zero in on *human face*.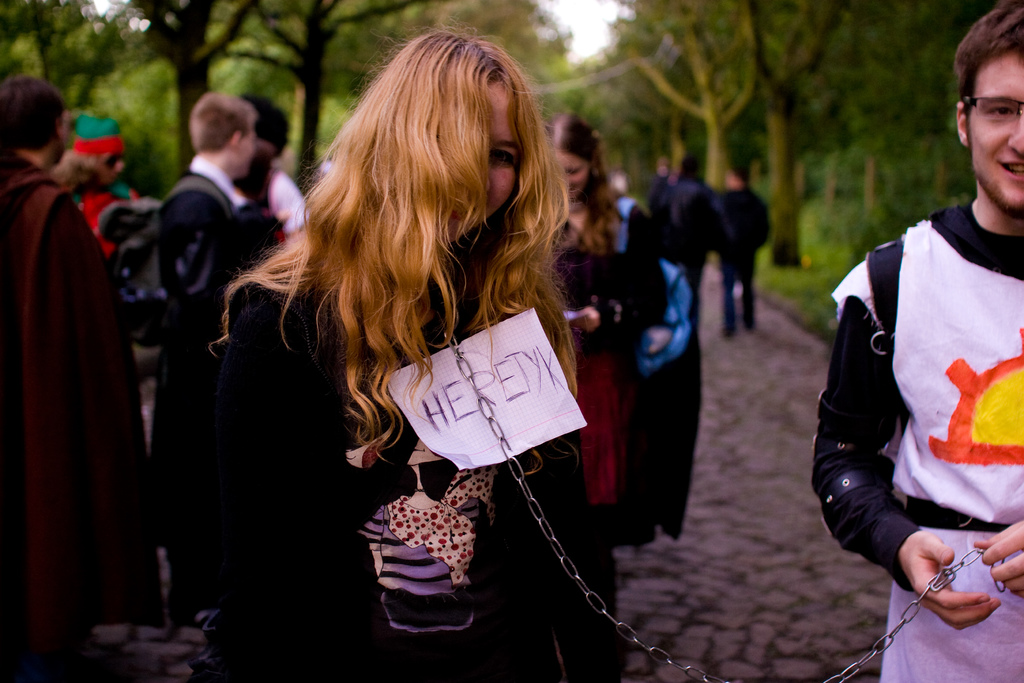
Zeroed in: x1=559 y1=150 x2=590 y2=199.
